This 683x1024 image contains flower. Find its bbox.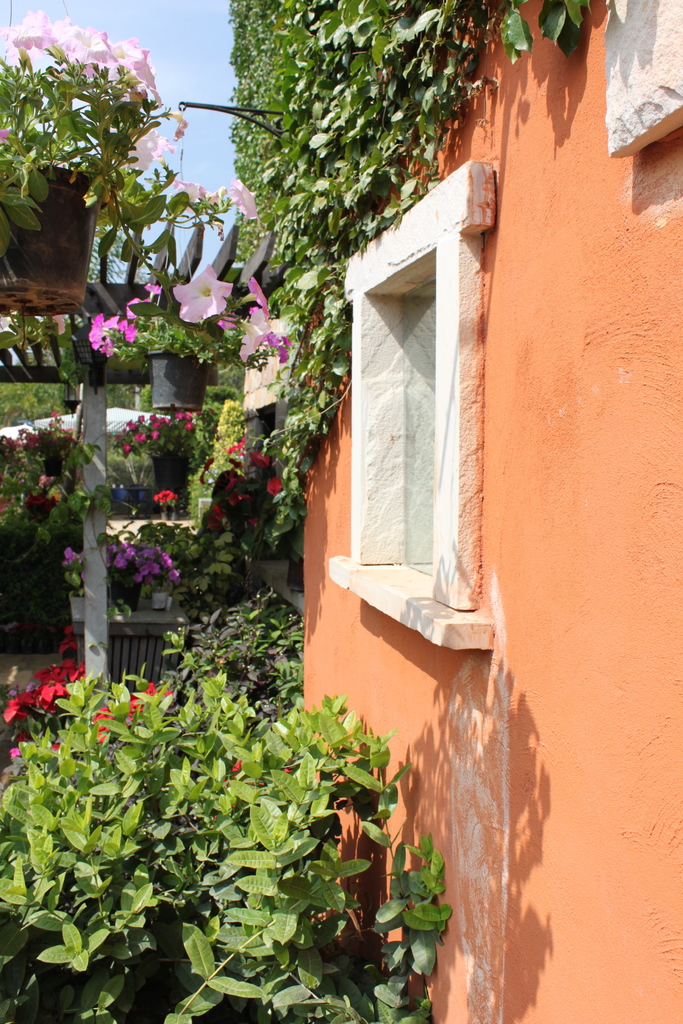
{"left": 179, "top": 182, "right": 265, "bottom": 211}.
